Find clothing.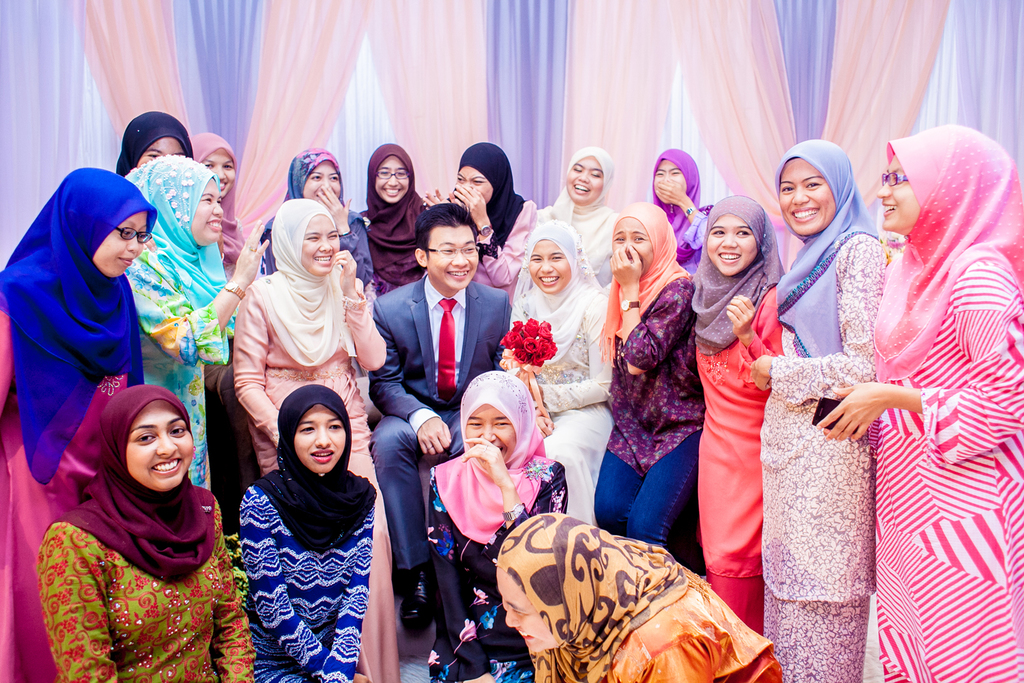
bbox=(868, 121, 1023, 682).
